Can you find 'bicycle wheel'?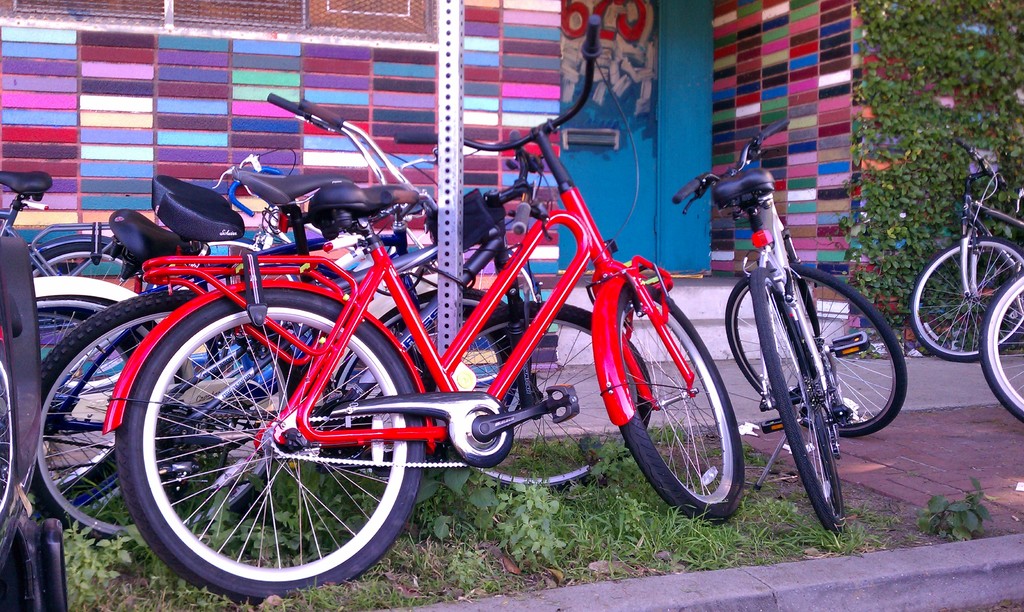
Yes, bounding box: bbox(447, 302, 646, 488).
